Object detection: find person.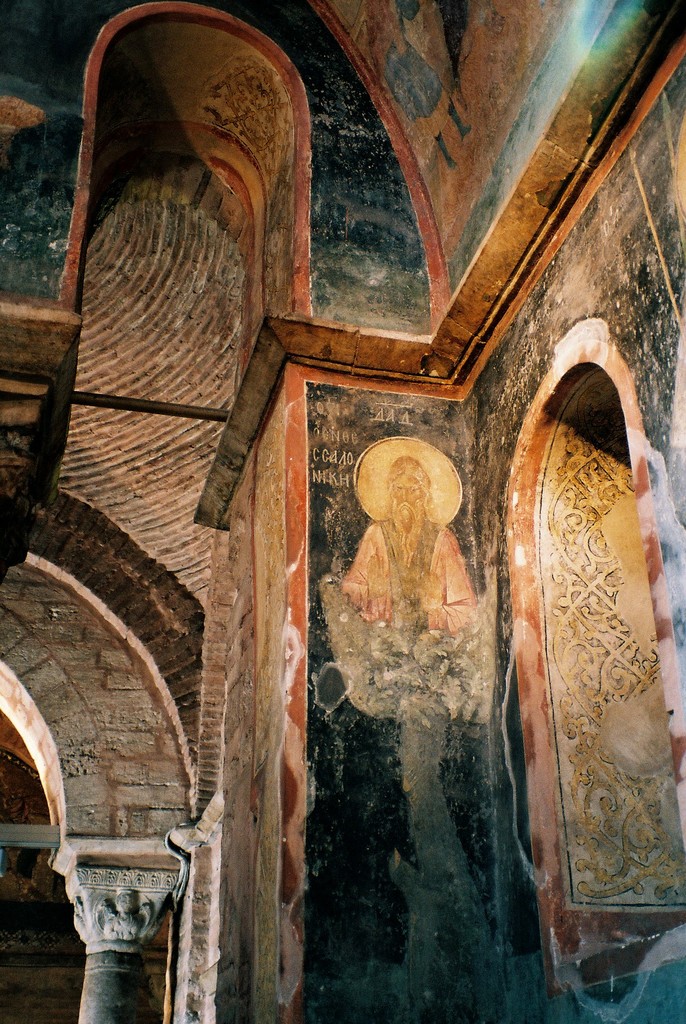
x1=322 y1=397 x2=519 y2=1010.
